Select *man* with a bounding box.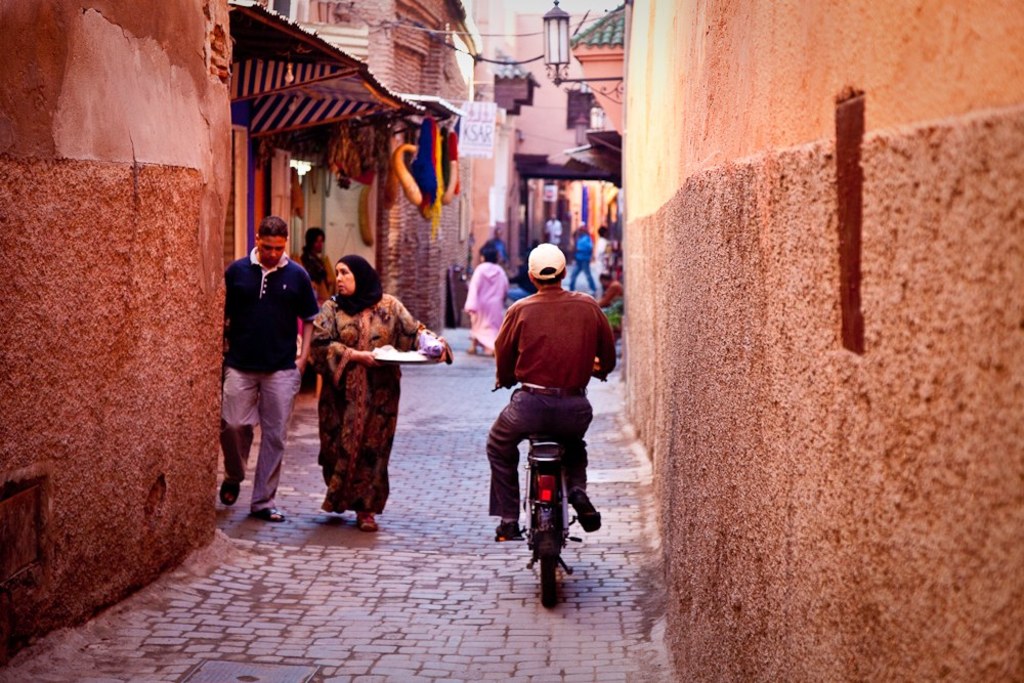
region(485, 239, 603, 524).
